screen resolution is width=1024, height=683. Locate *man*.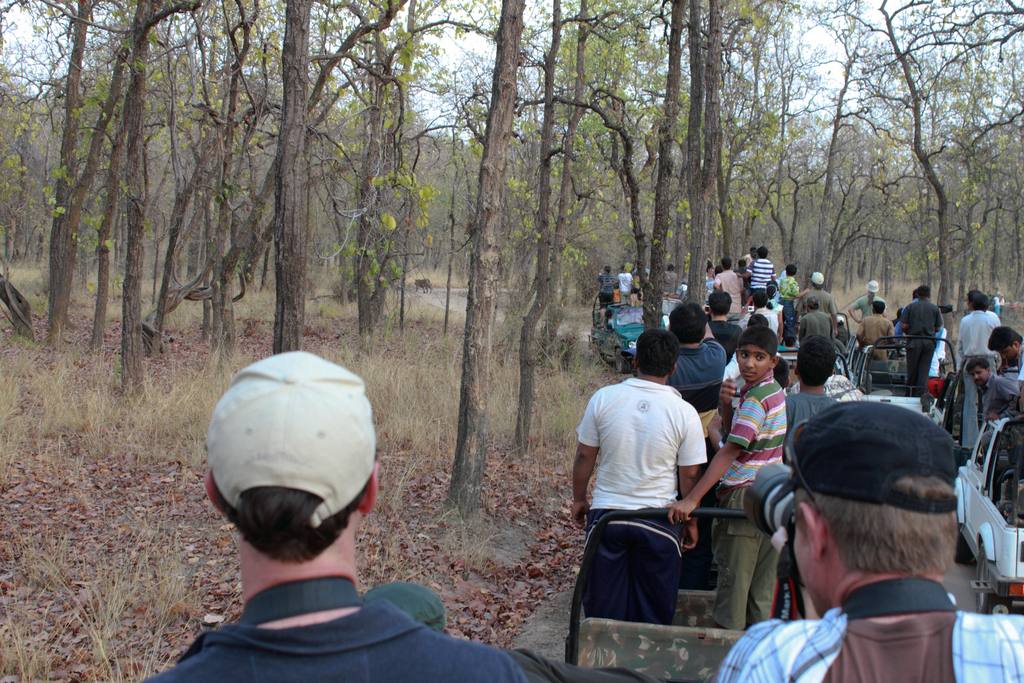
BBox(666, 333, 807, 650).
